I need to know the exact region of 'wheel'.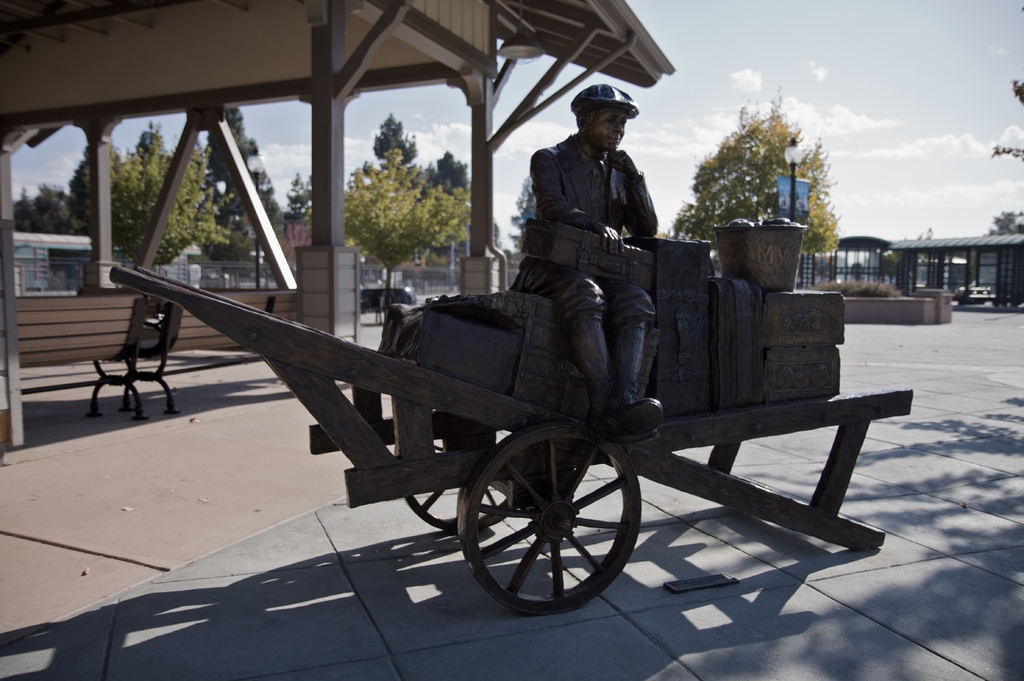
Region: [left=468, top=431, right=650, bottom=610].
